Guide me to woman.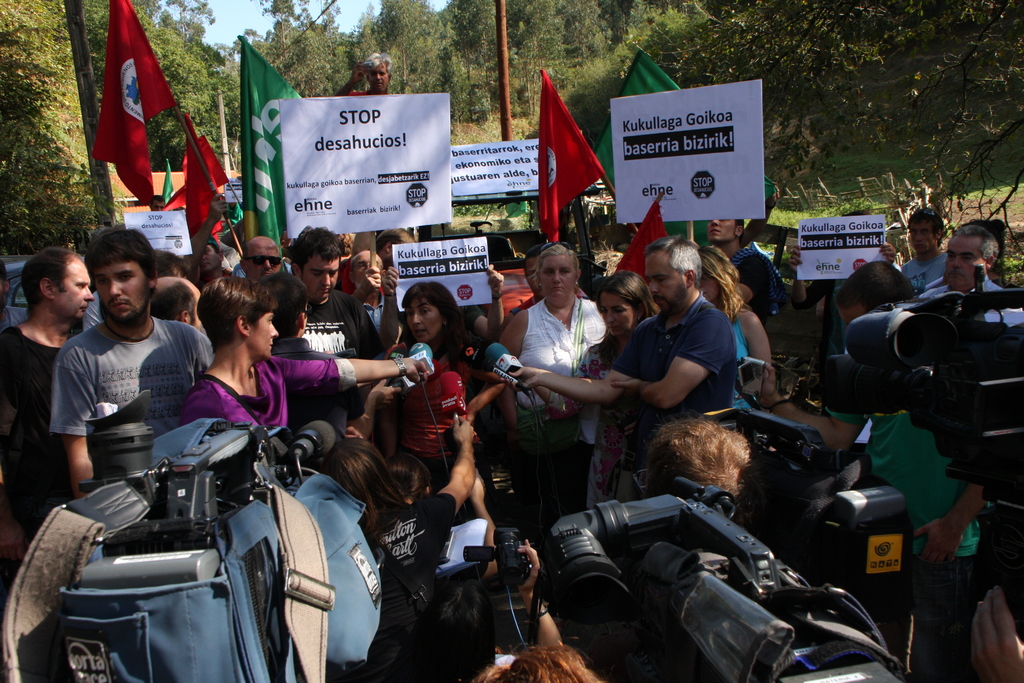
Guidance: x1=701 y1=241 x2=772 y2=415.
